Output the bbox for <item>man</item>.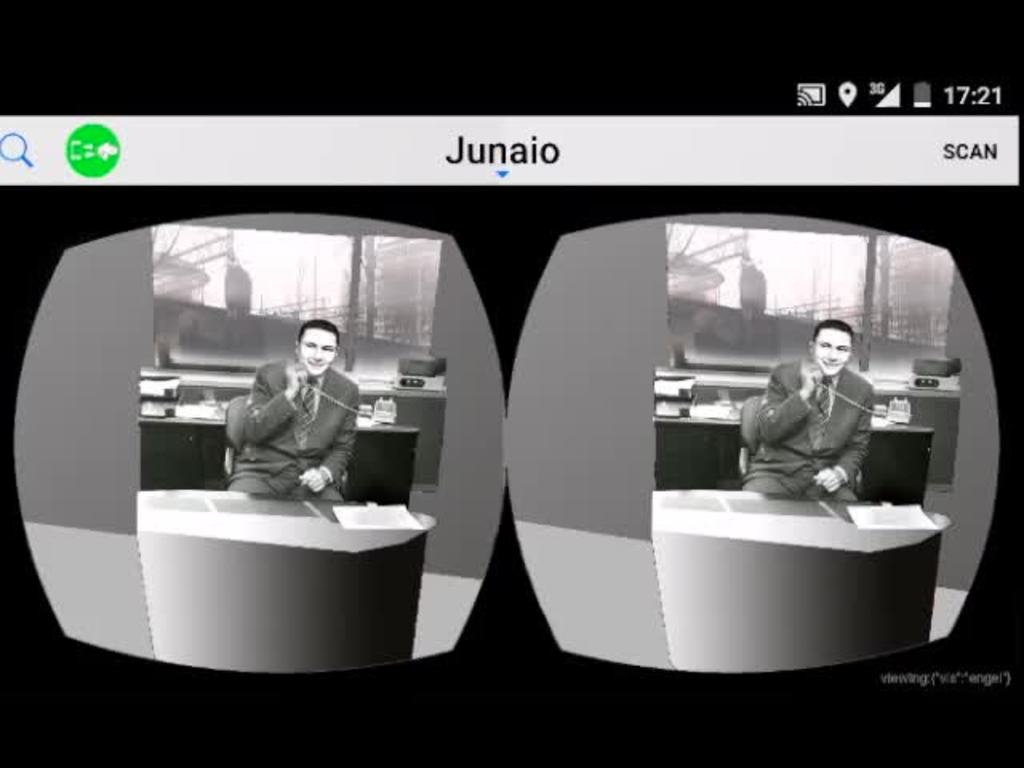
[x1=194, y1=320, x2=378, y2=525].
